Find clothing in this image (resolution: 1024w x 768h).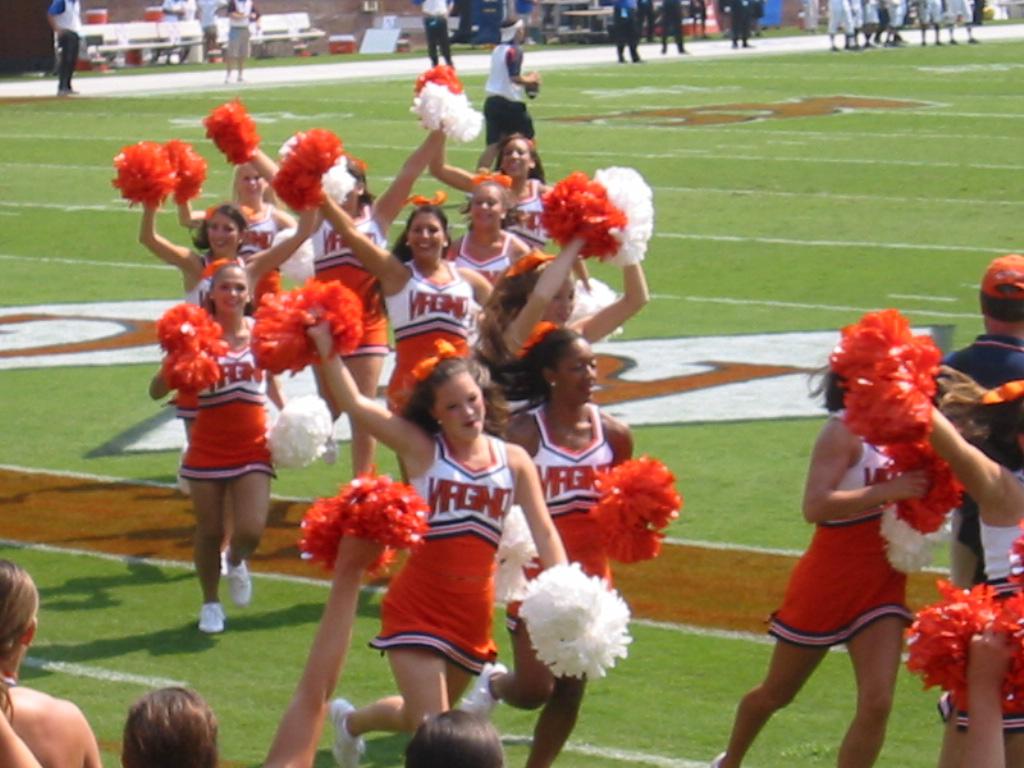
detection(458, 237, 516, 317).
